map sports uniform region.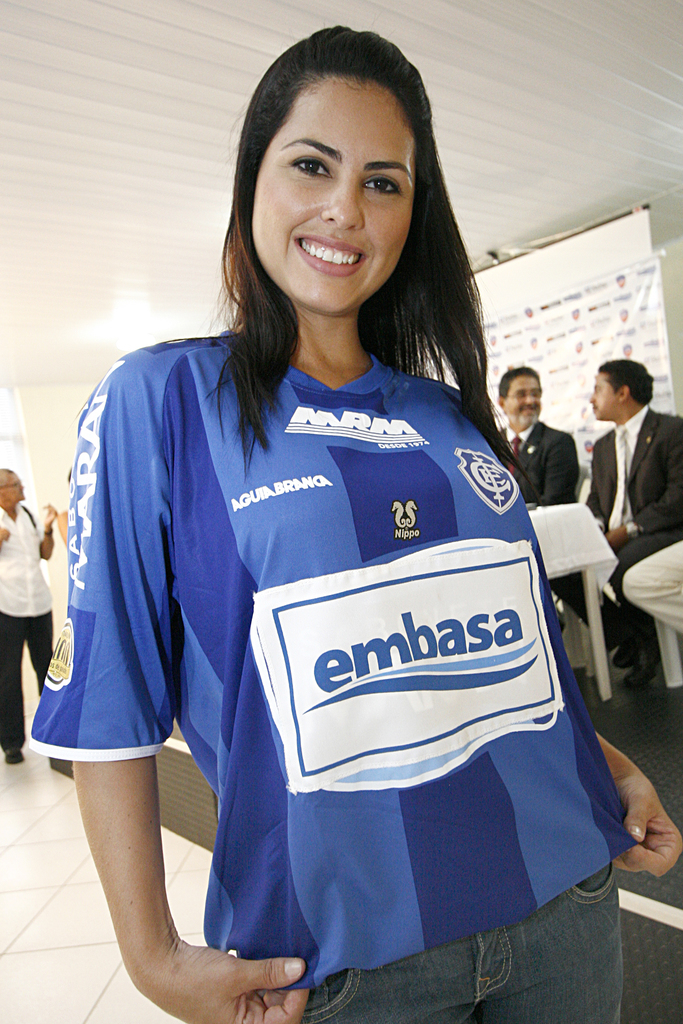
Mapped to pyautogui.locateOnScreen(23, 60, 633, 1019).
